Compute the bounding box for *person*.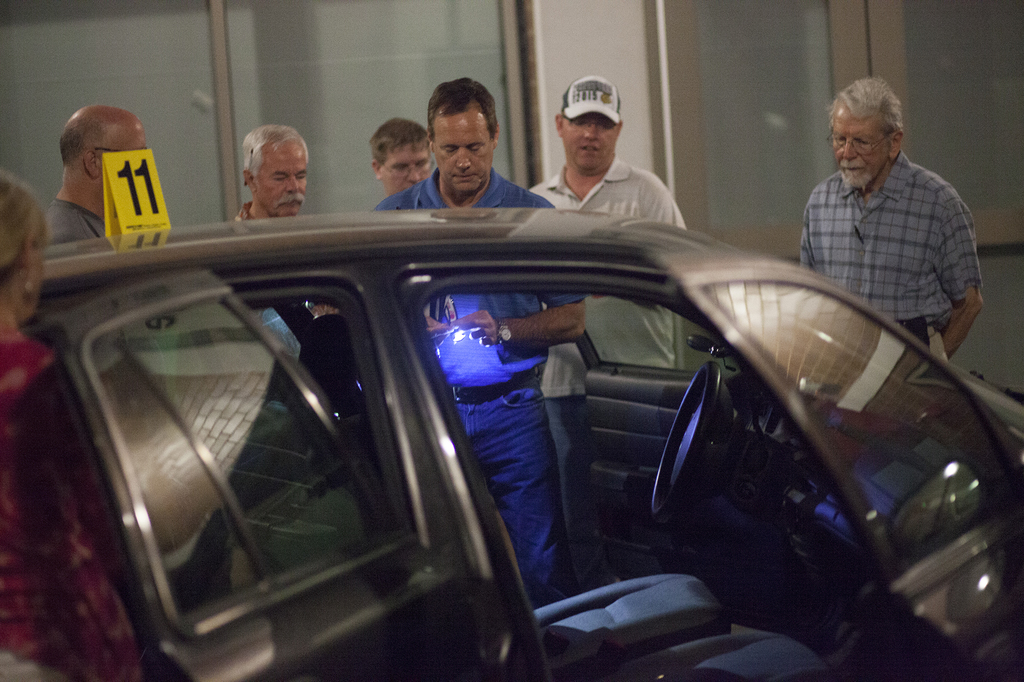
select_region(371, 118, 435, 198).
